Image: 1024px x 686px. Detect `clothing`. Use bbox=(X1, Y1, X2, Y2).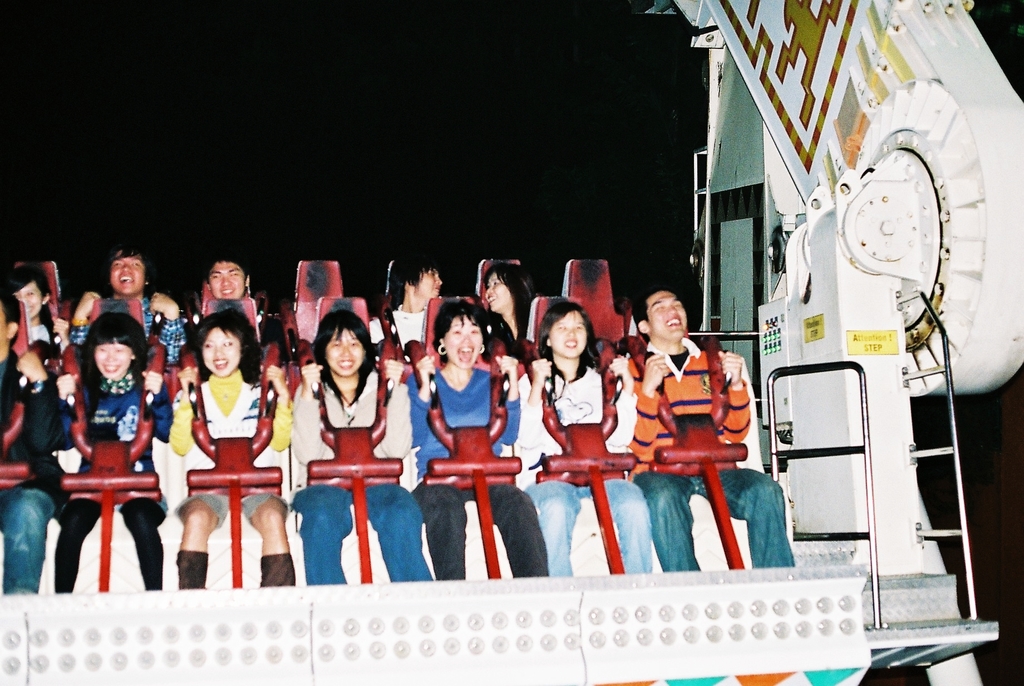
bbox=(369, 300, 430, 355).
